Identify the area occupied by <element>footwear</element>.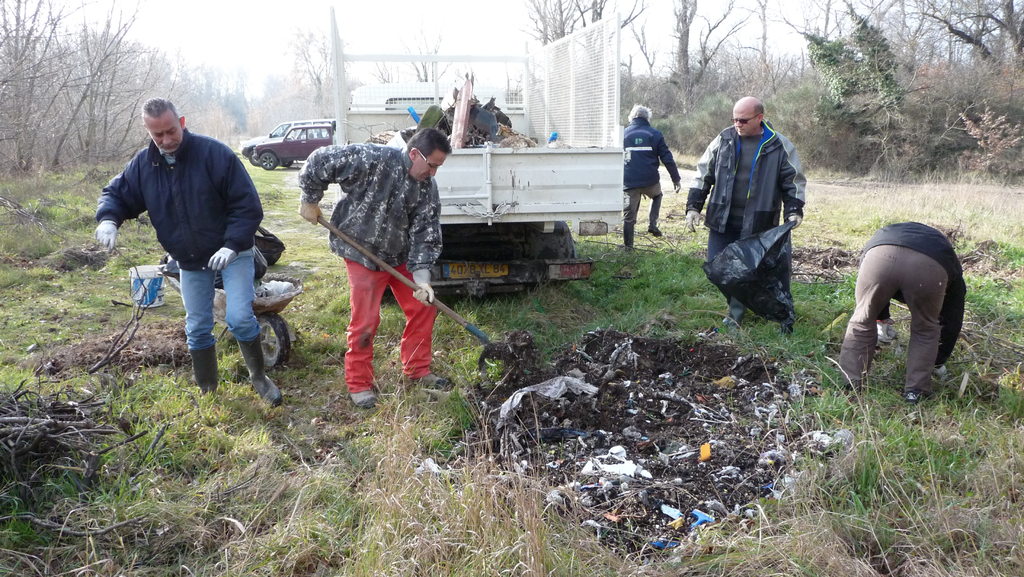
Area: <box>234,328,282,413</box>.
